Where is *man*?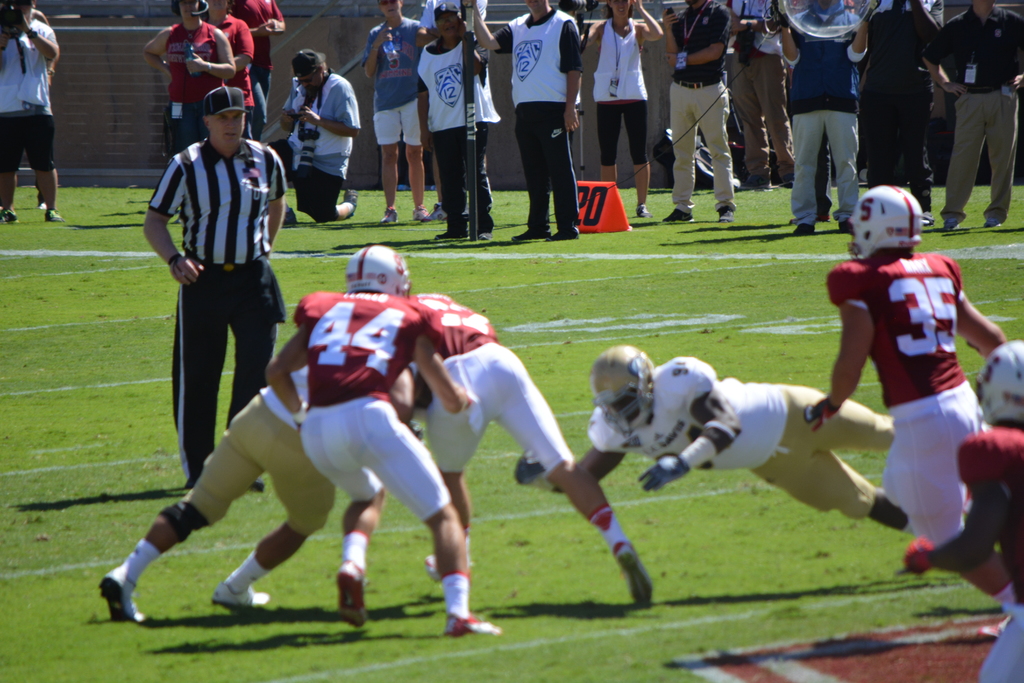
bbox=(141, 0, 235, 158).
